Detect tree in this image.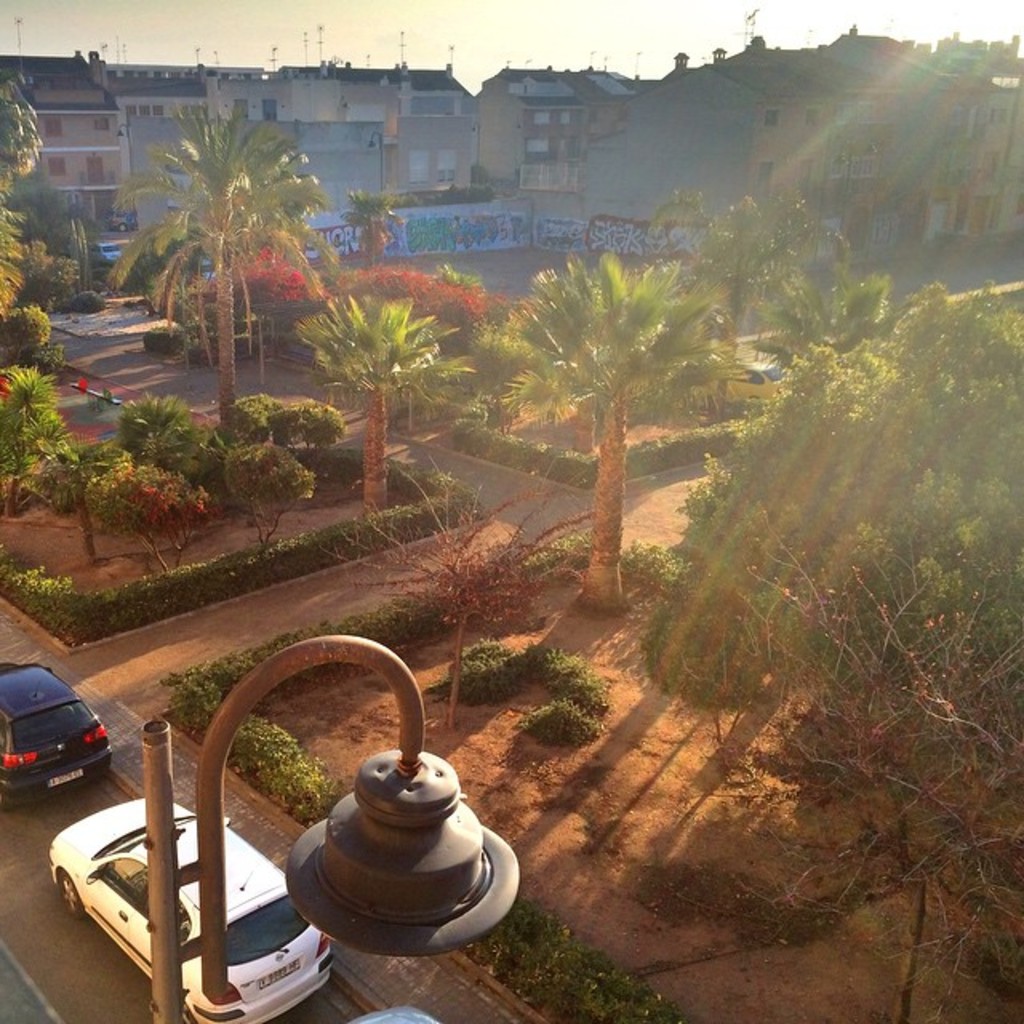
Detection: 486,222,742,614.
